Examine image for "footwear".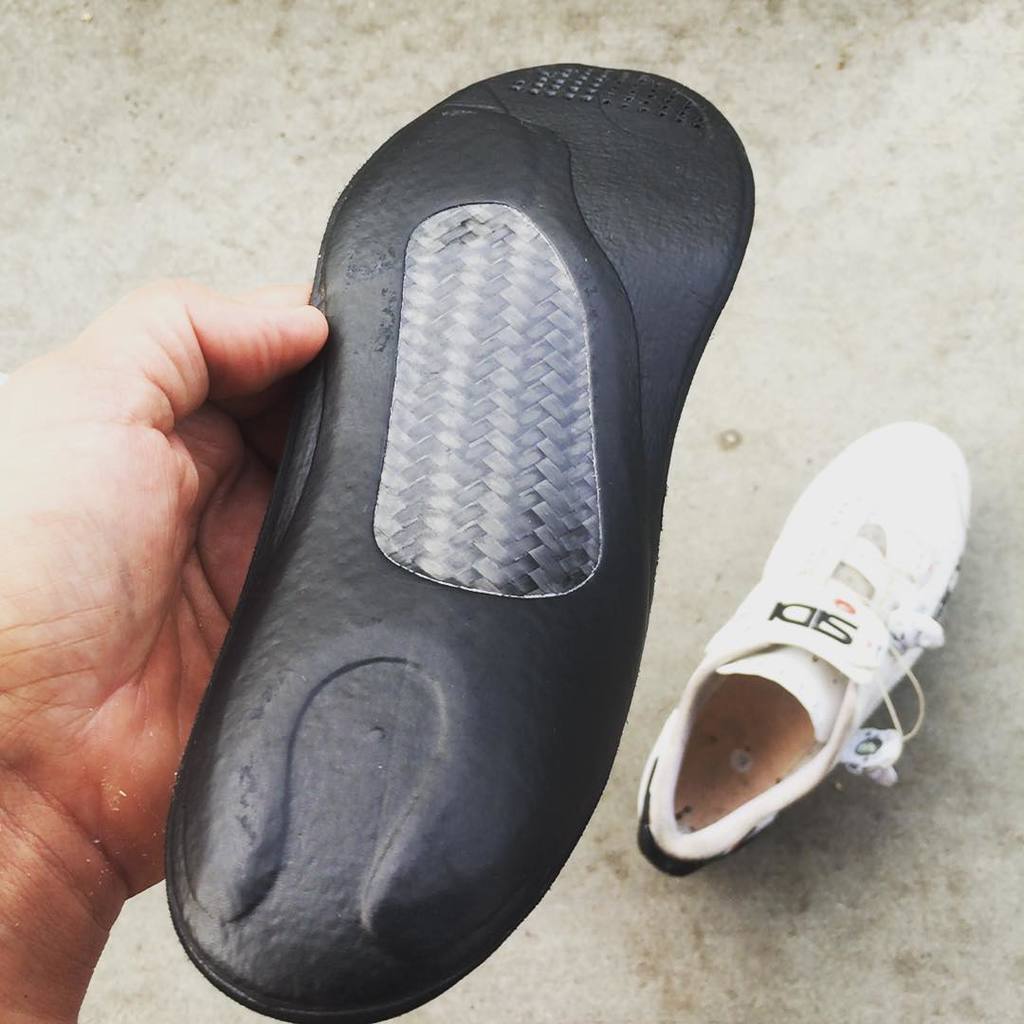
Examination result: [632, 418, 973, 880].
